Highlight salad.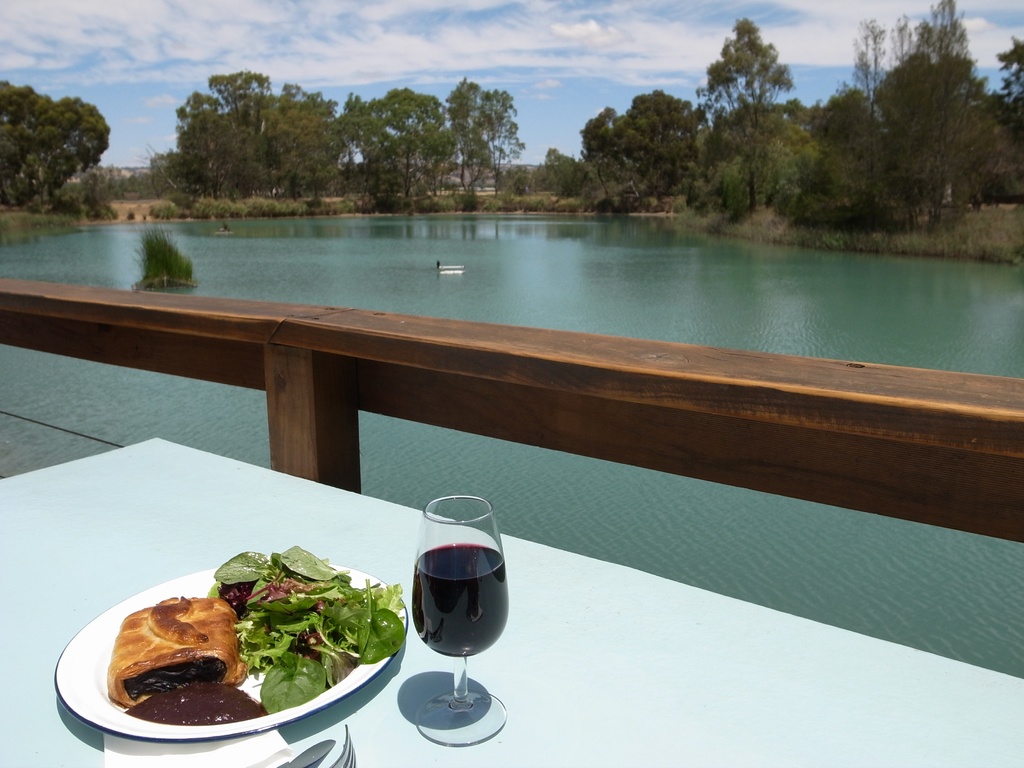
Highlighted region: box=[202, 540, 407, 712].
